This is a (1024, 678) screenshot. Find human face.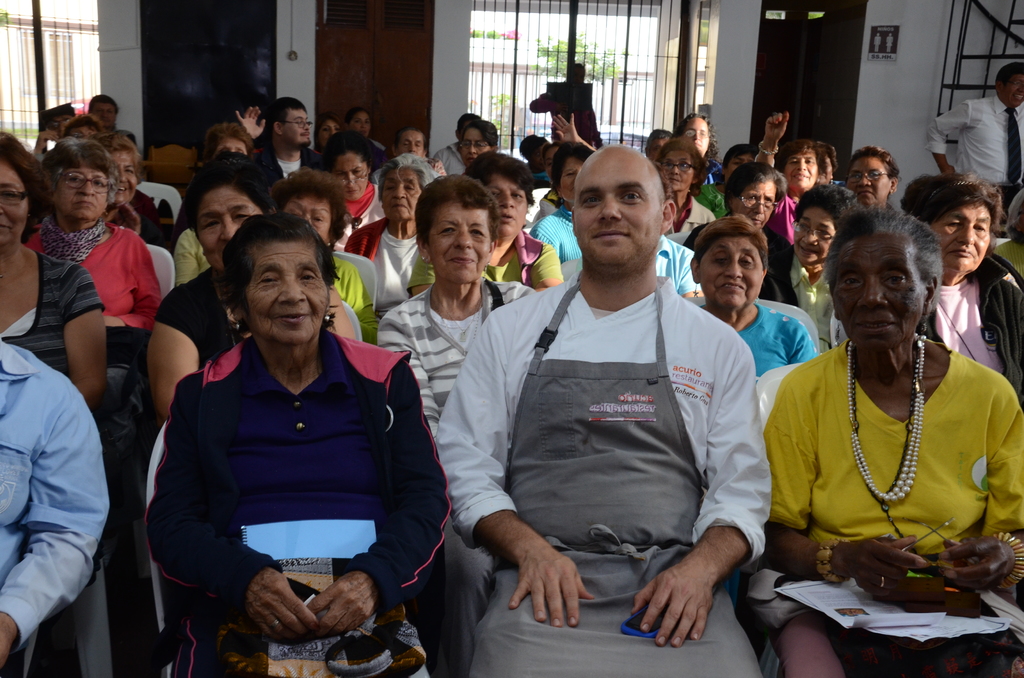
Bounding box: {"left": 851, "top": 157, "right": 886, "bottom": 198}.
